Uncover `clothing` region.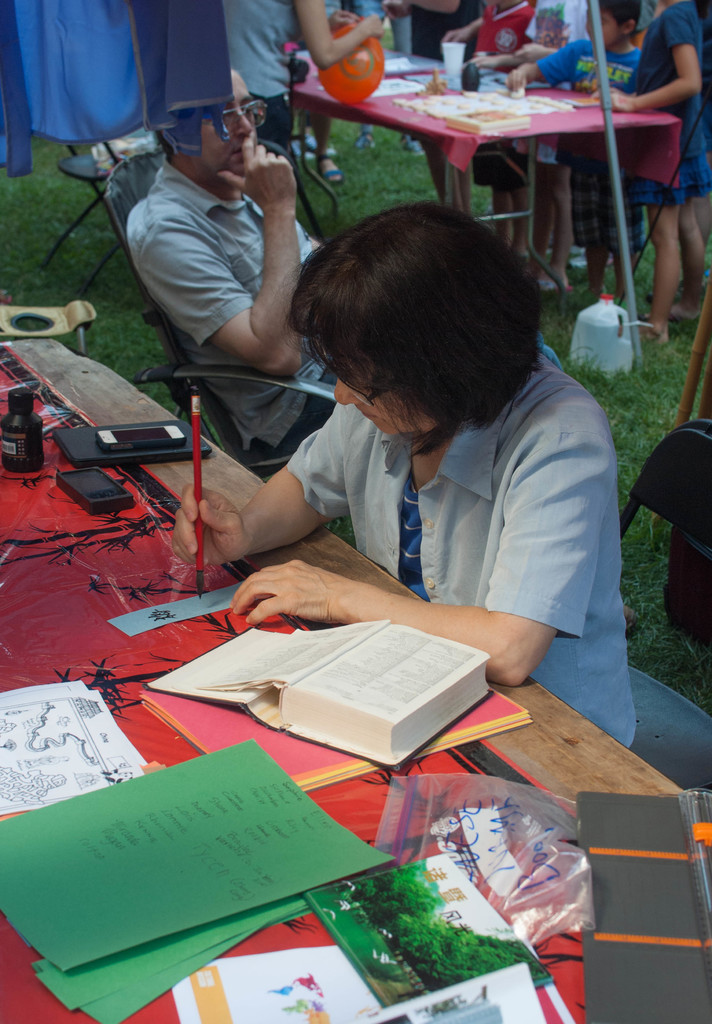
Uncovered: crop(281, 394, 635, 739).
